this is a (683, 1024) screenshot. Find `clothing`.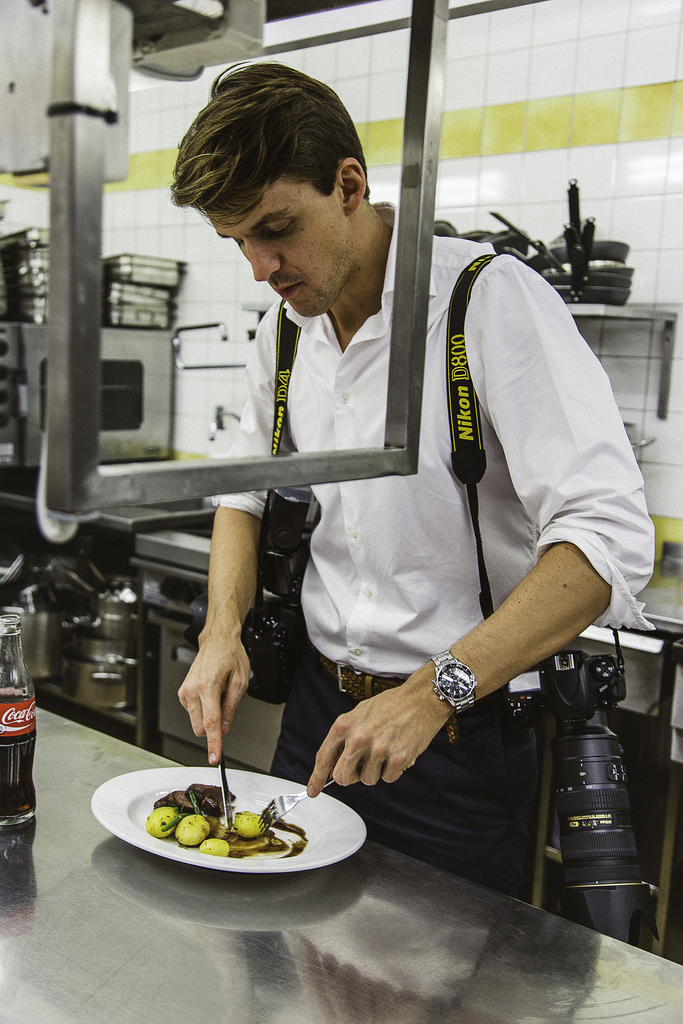
Bounding box: crop(169, 172, 615, 860).
